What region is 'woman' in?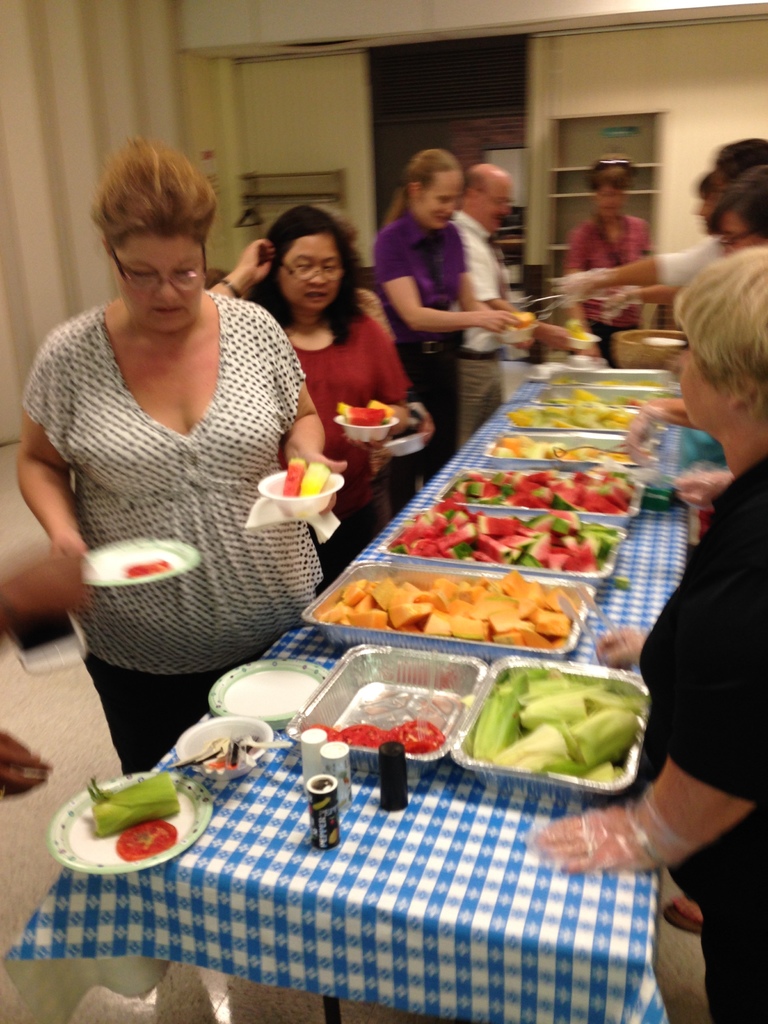
19:139:342:769.
